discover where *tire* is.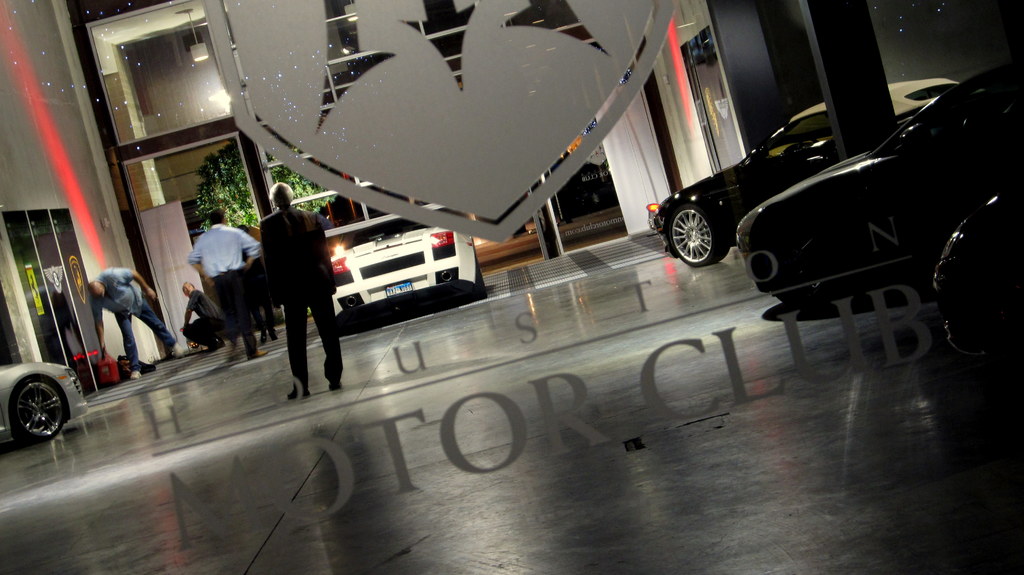
Discovered at 666,209,728,265.
